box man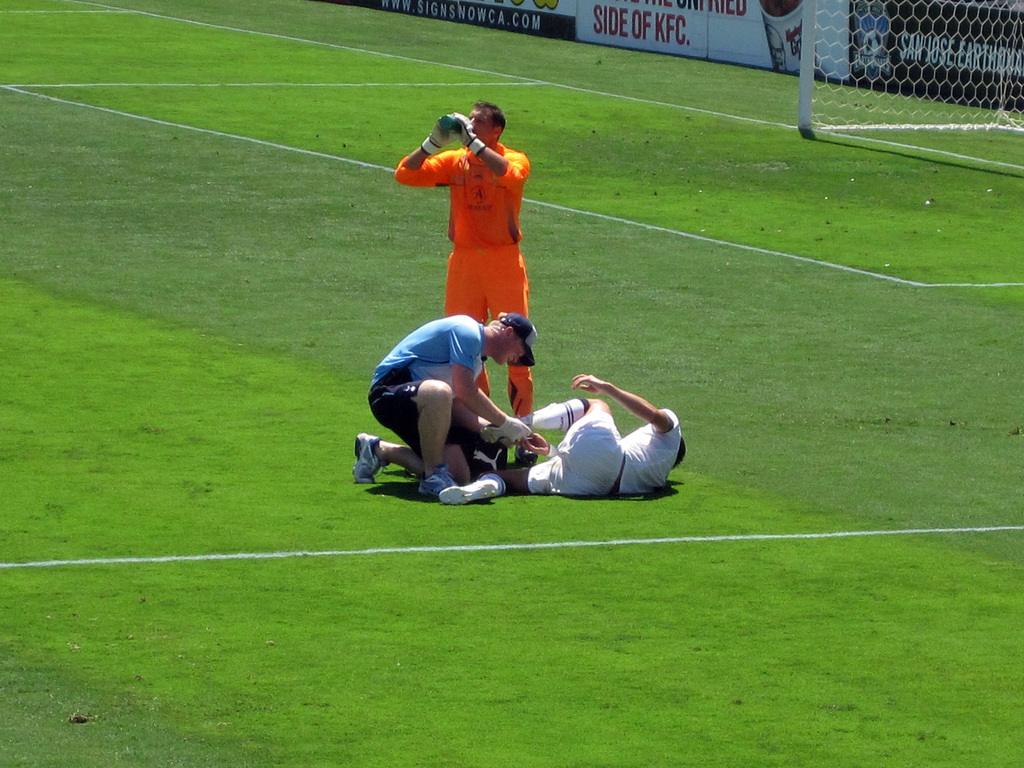
crop(397, 129, 547, 447)
